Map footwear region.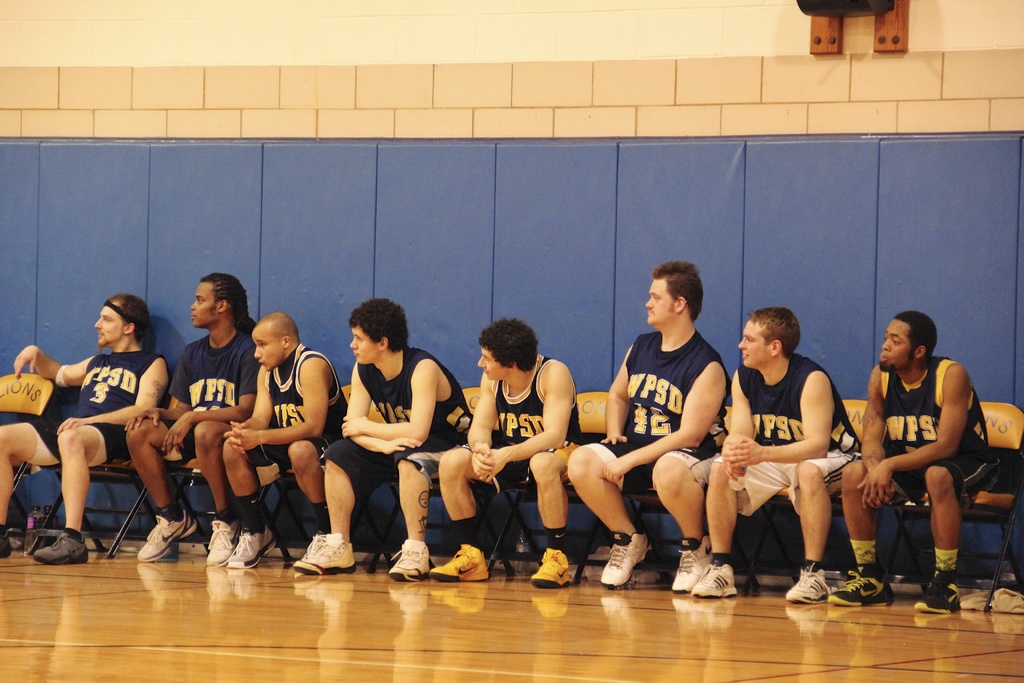
Mapped to bbox(429, 541, 492, 582).
